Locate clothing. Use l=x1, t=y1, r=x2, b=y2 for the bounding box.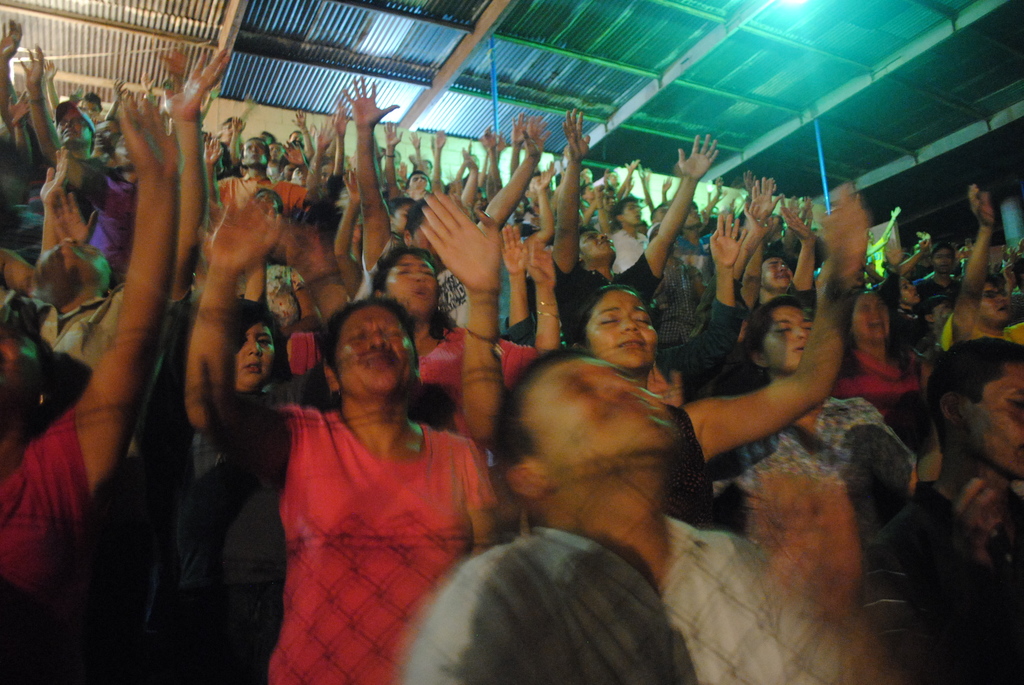
l=240, t=339, r=501, b=673.
